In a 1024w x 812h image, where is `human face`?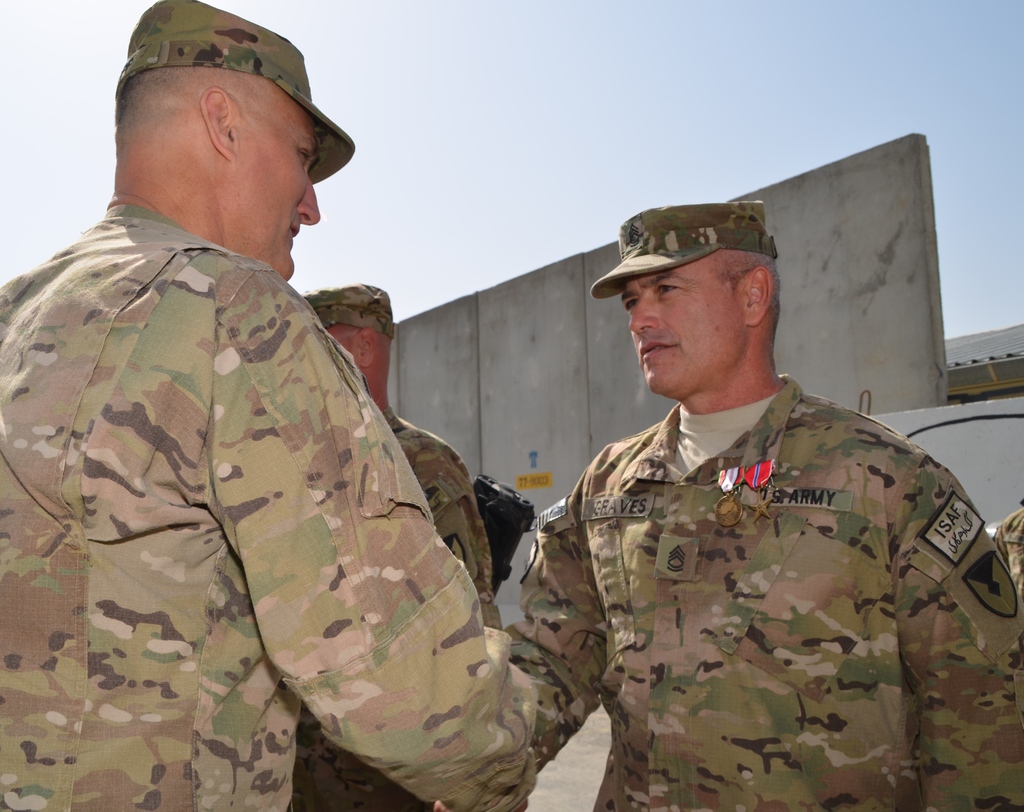
[233, 100, 323, 276].
